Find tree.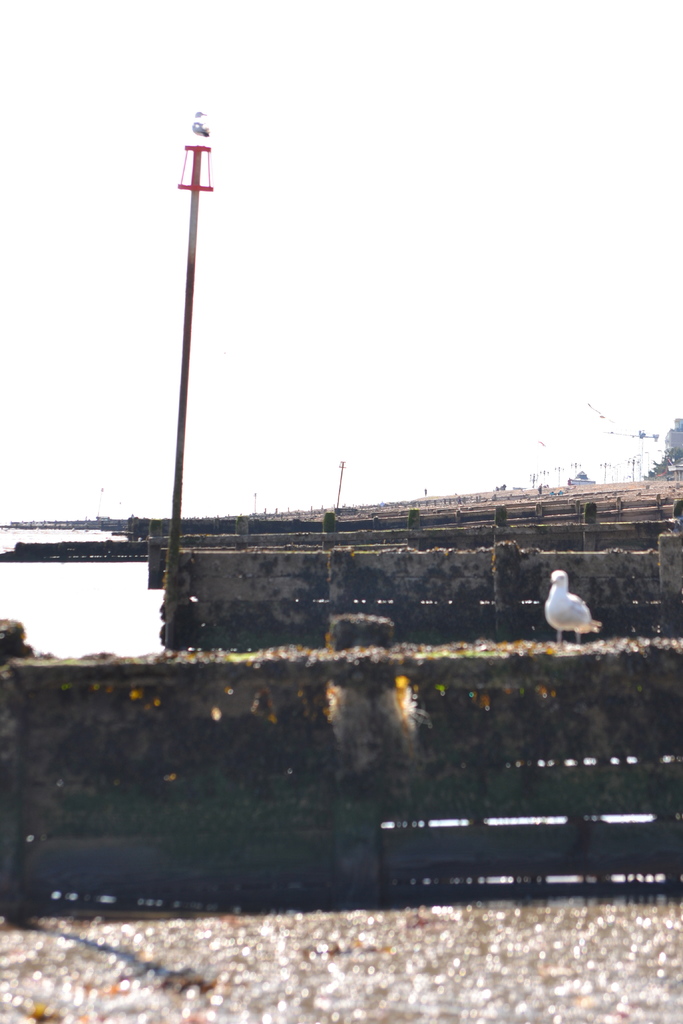
rect(646, 449, 682, 476).
